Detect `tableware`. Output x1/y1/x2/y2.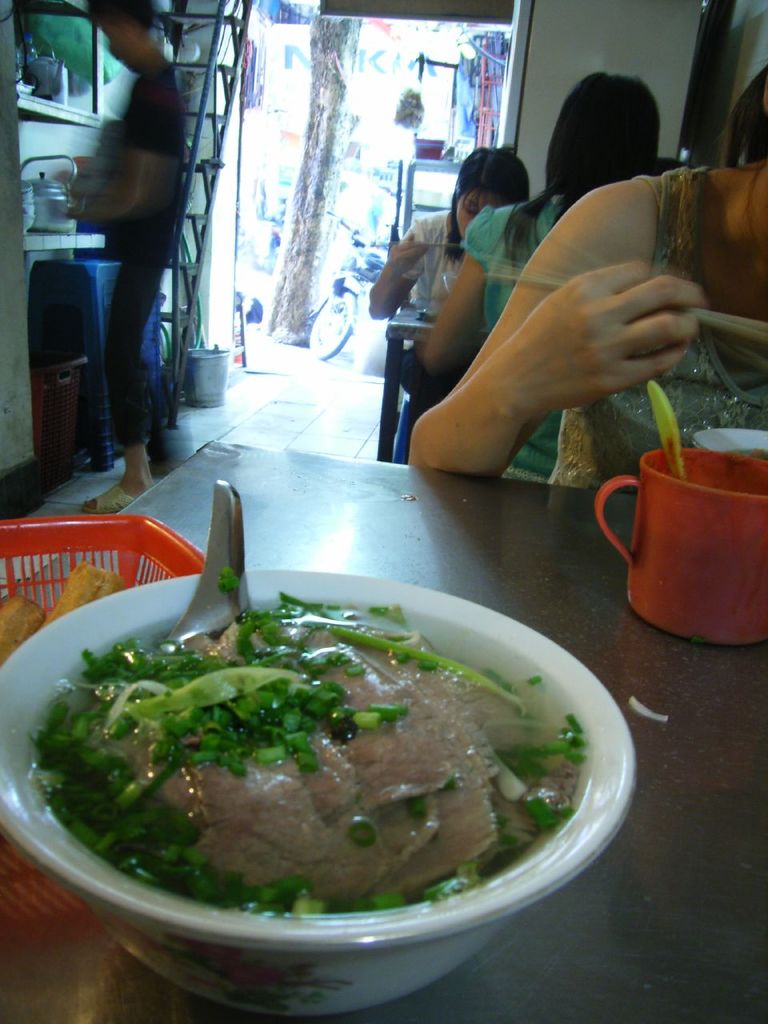
642/379/684/478.
